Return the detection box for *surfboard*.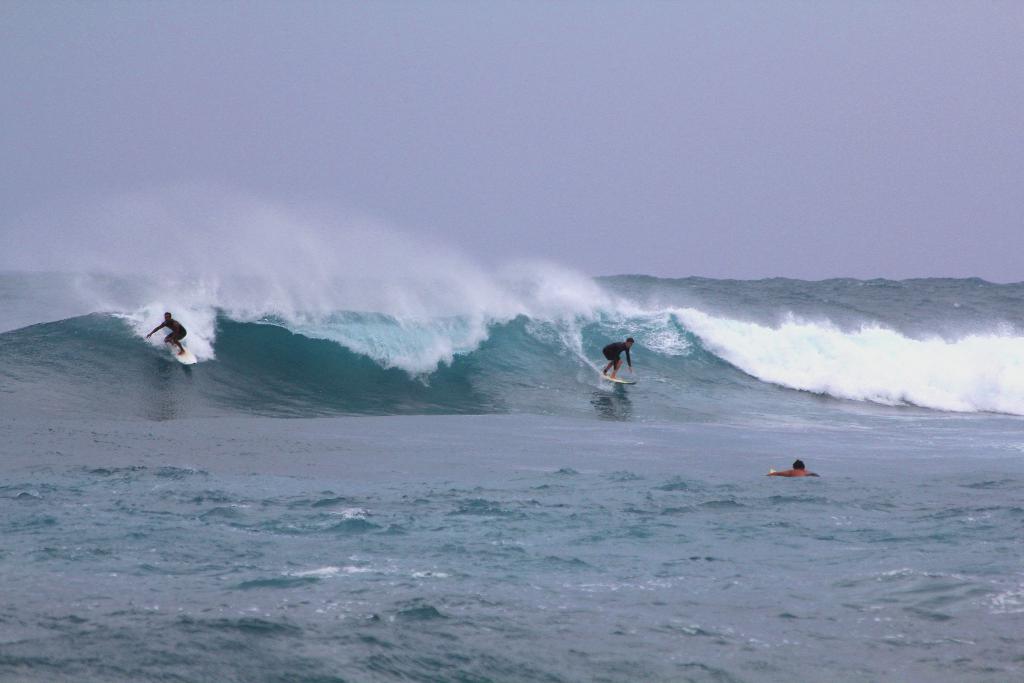
[left=607, top=372, right=640, bottom=388].
